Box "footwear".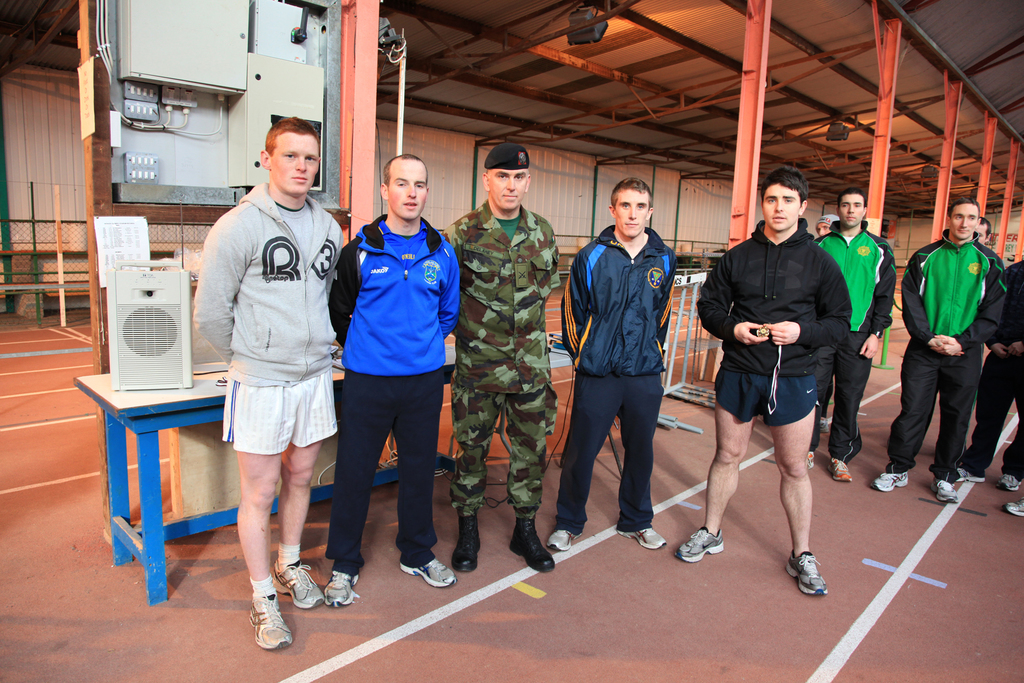
left=804, top=450, right=819, bottom=470.
